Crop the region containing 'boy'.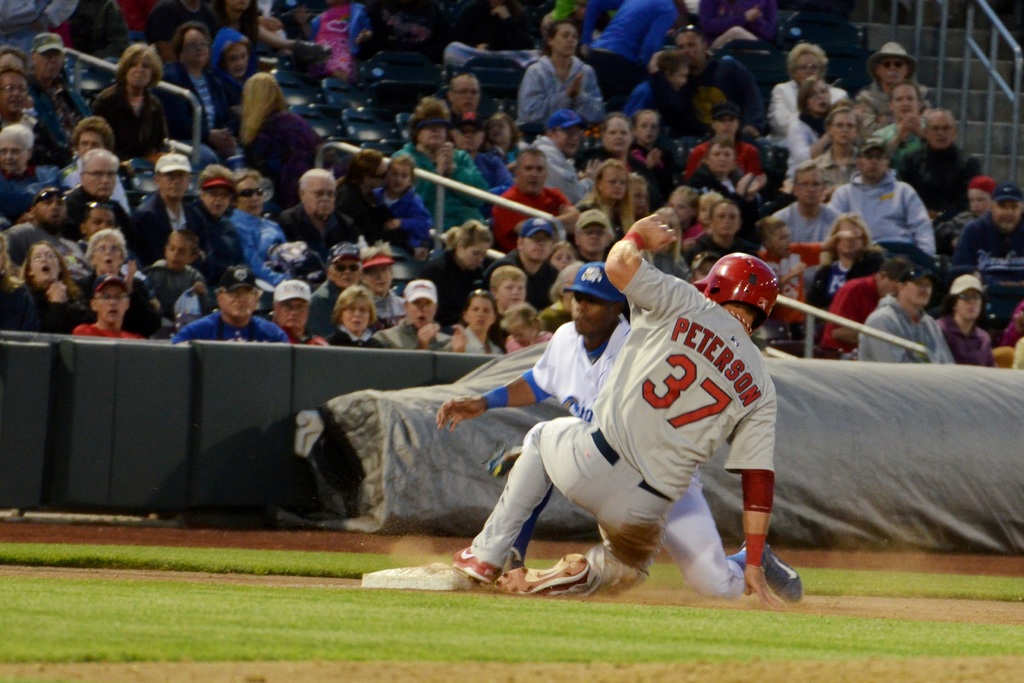
Crop region: 486/266/528/349.
